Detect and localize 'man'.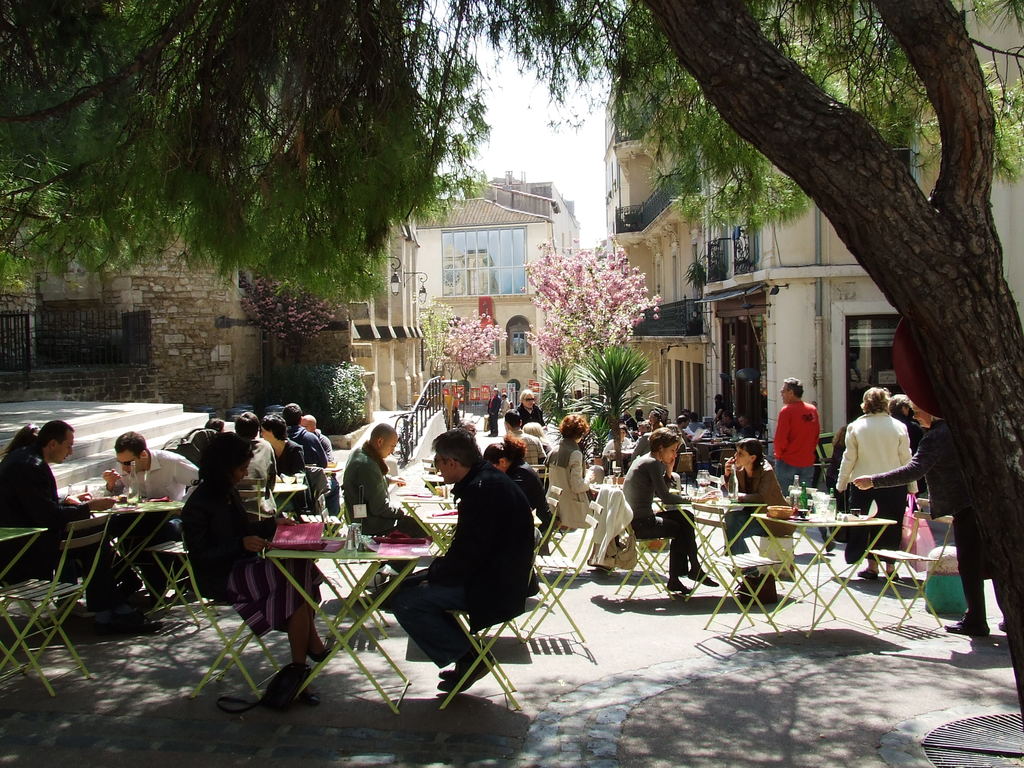
Localized at 678:413:695:456.
